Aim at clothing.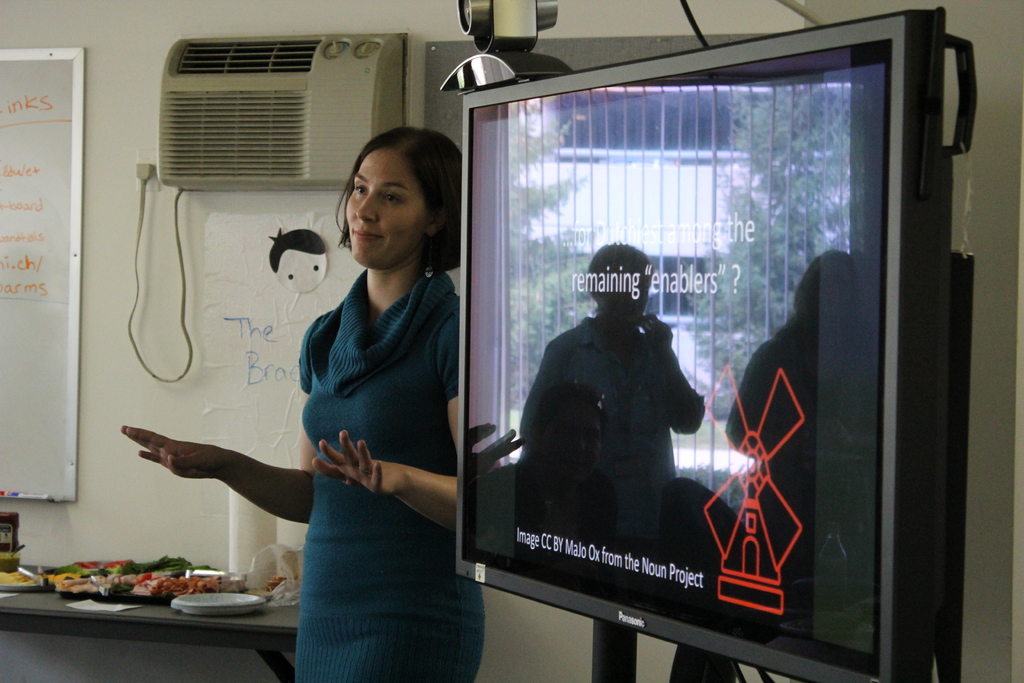
Aimed at {"x1": 300, "y1": 265, "x2": 490, "y2": 682}.
